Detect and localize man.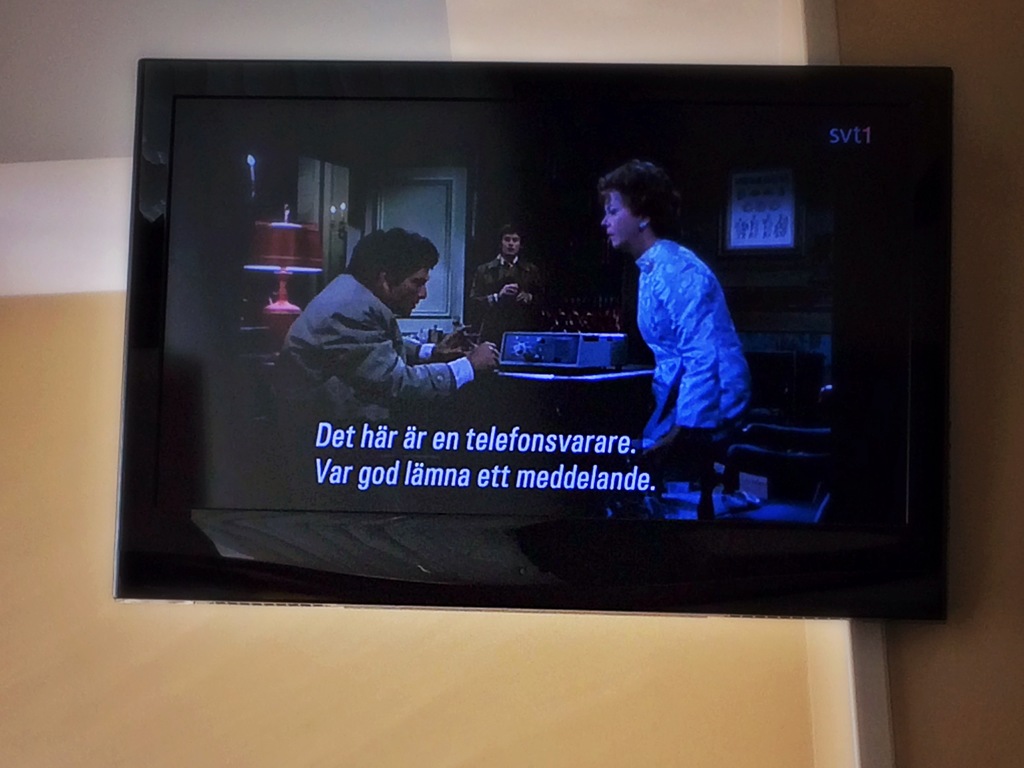
Localized at rect(467, 221, 546, 350).
